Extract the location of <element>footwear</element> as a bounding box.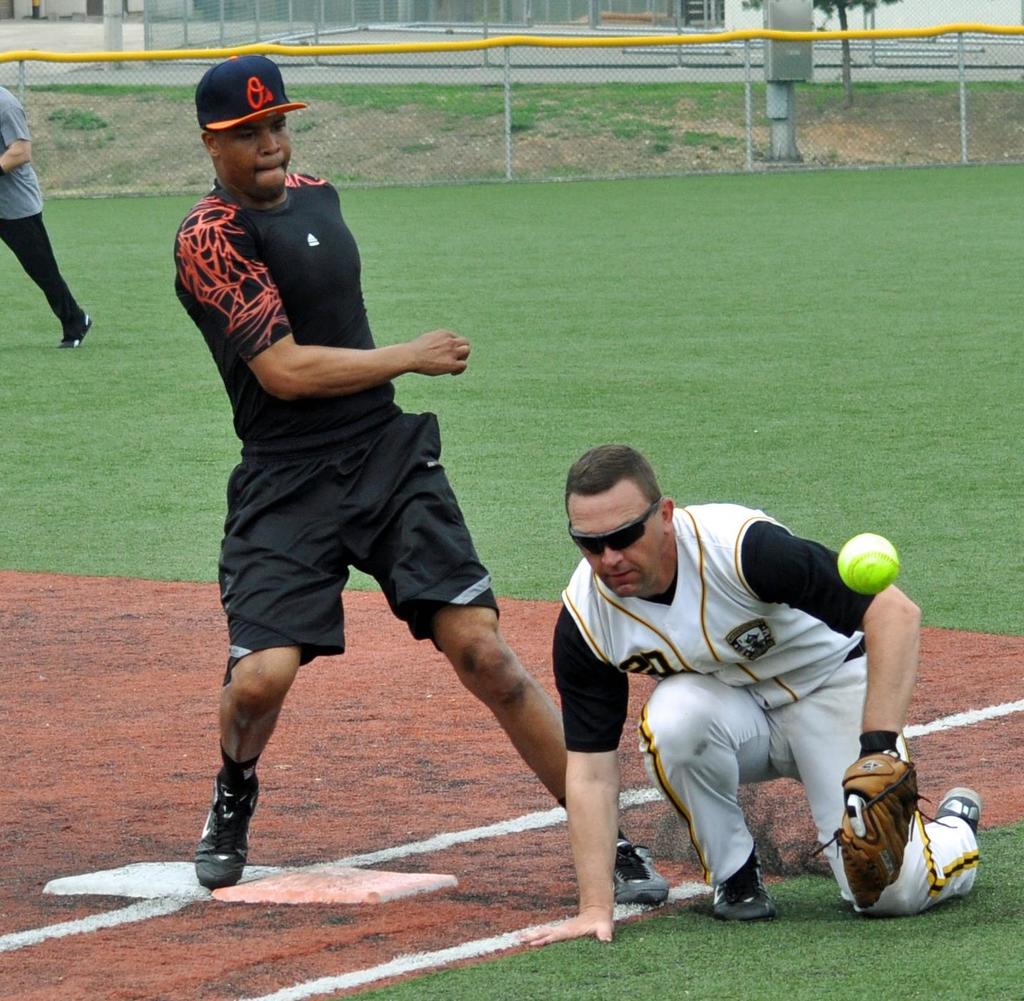
x1=61 y1=307 x2=93 y2=349.
